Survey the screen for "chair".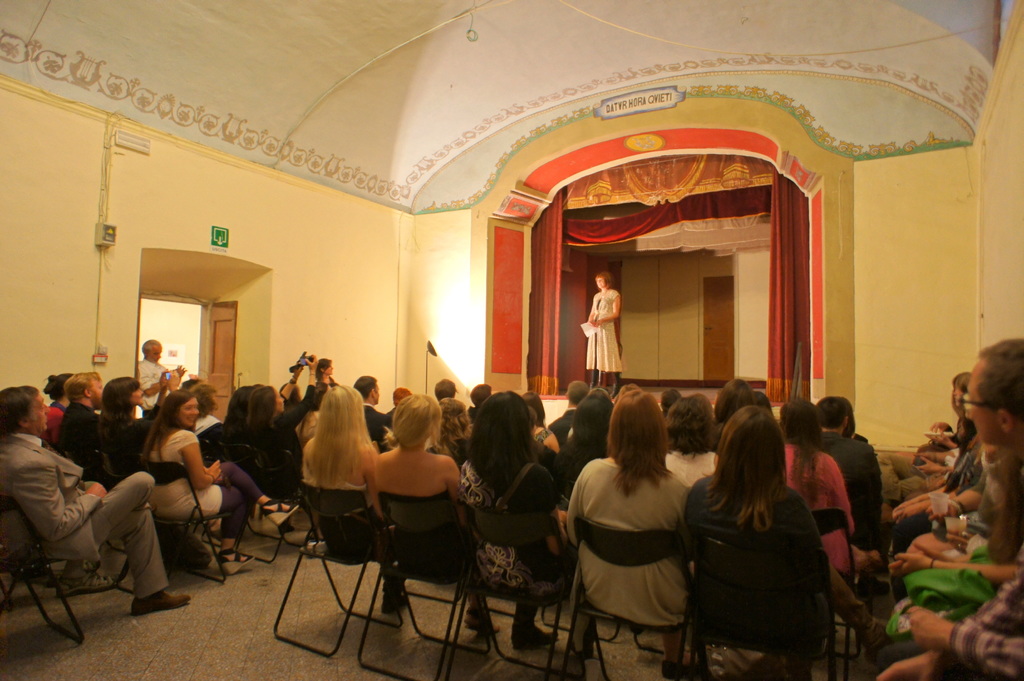
Survey found: bbox(96, 449, 140, 488).
